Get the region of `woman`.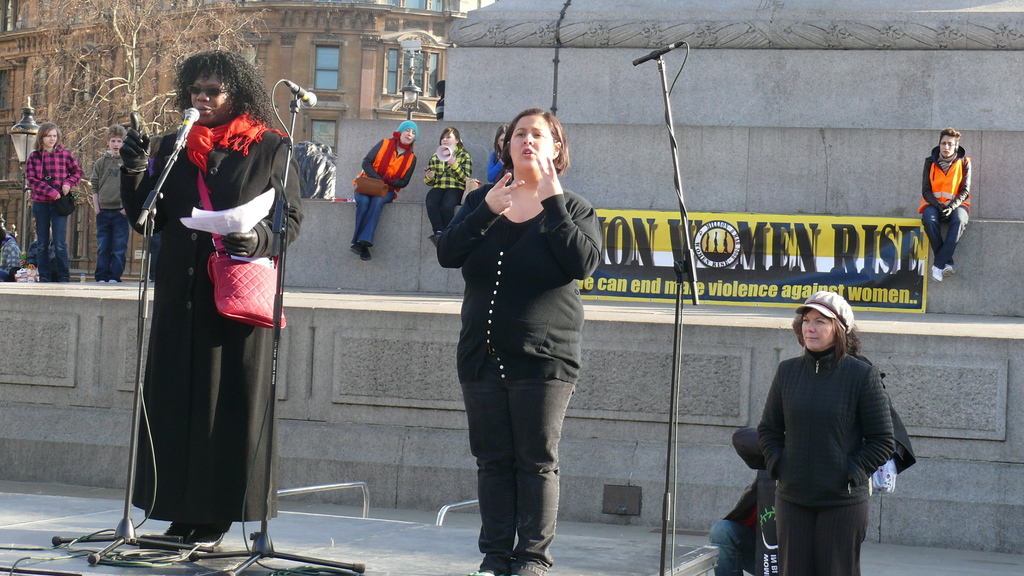
{"left": 120, "top": 47, "right": 305, "bottom": 544}.
